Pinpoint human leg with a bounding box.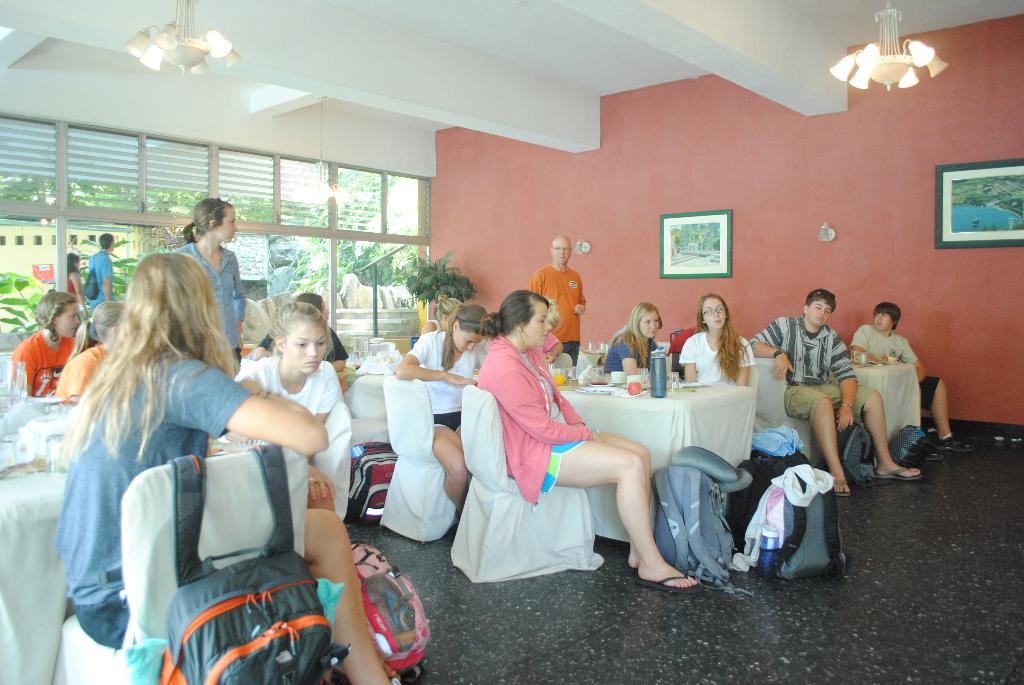
{"x1": 781, "y1": 384, "x2": 853, "y2": 493}.
